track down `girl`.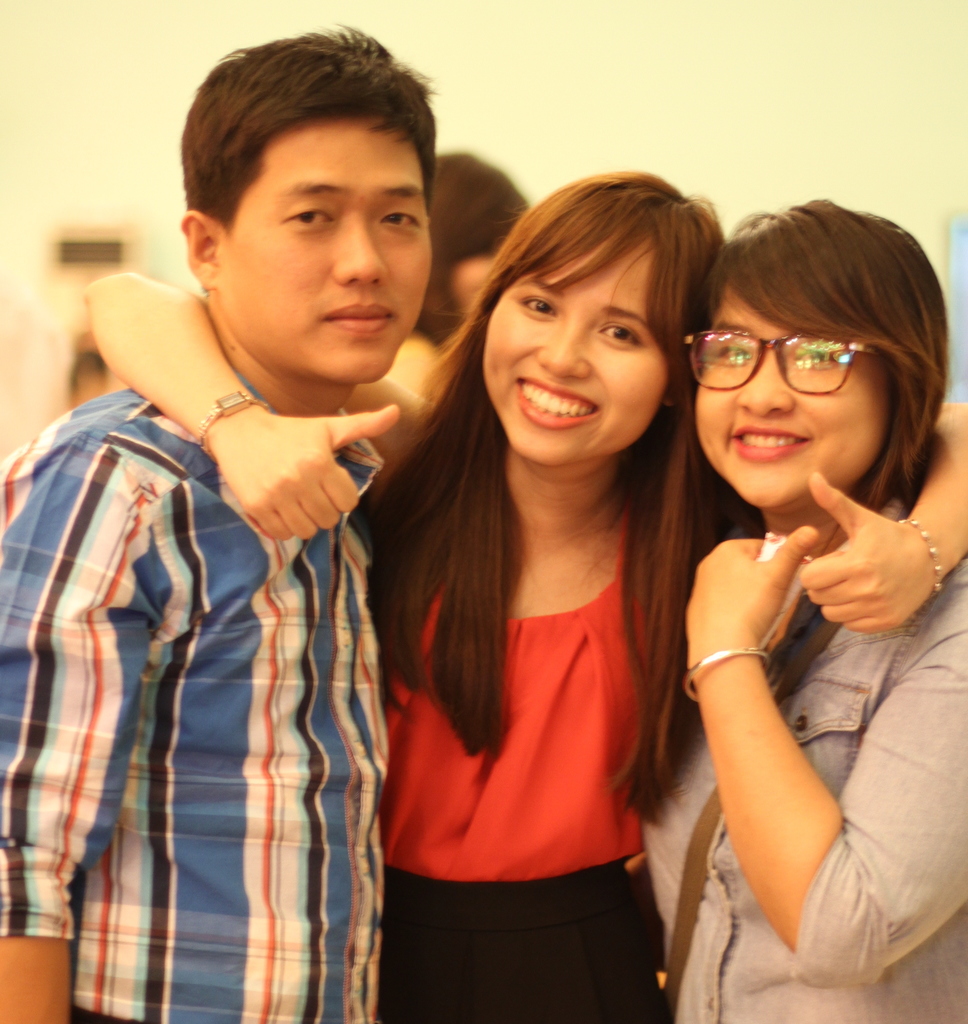
Tracked to rect(76, 167, 967, 1023).
